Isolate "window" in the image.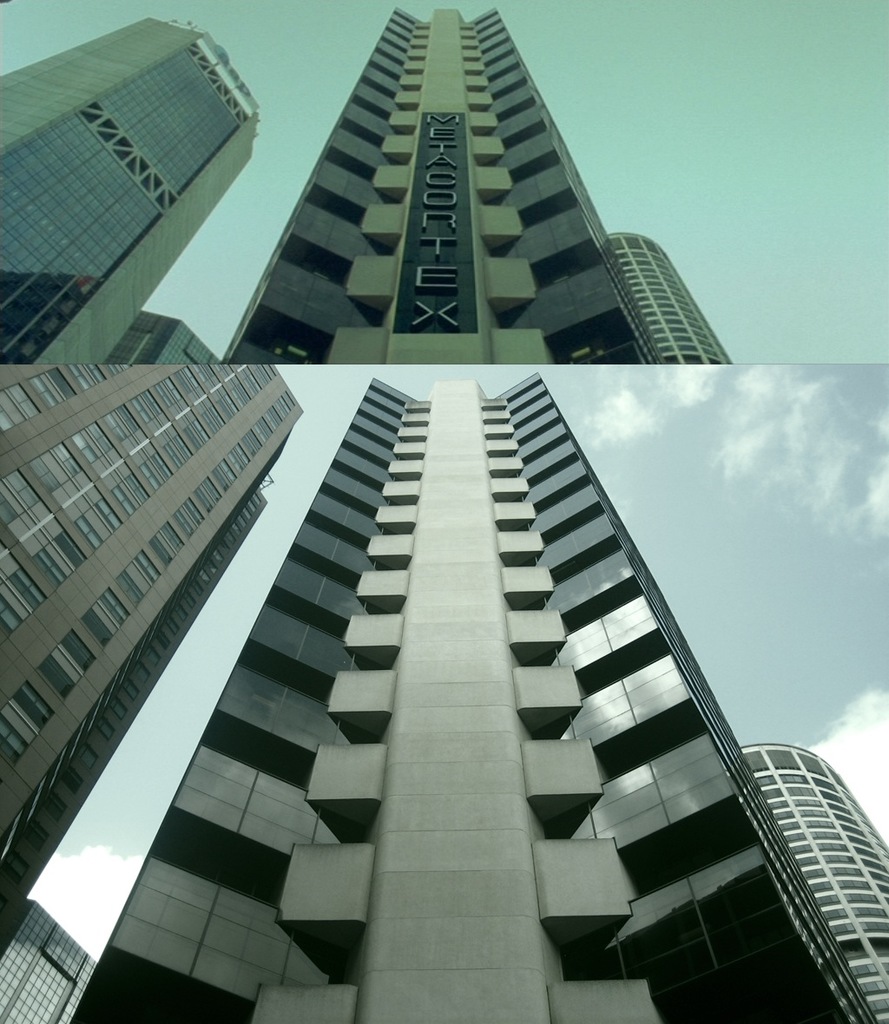
Isolated region: <bbox>776, 773, 808, 785</bbox>.
